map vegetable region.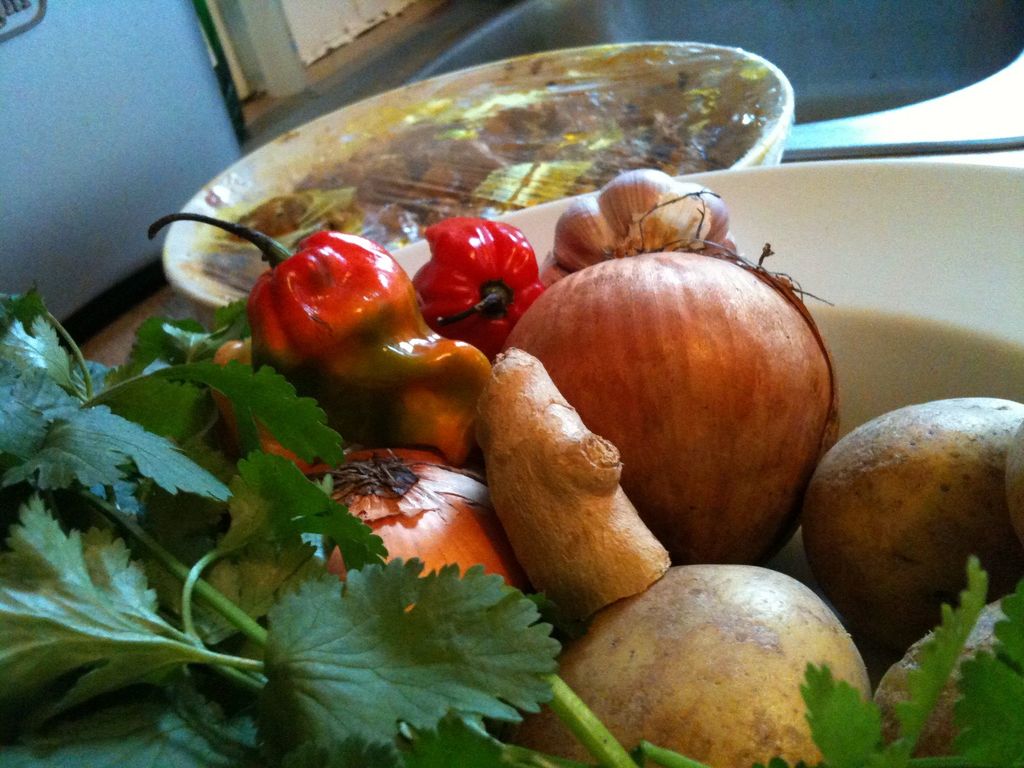
Mapped to (417,214,541,359).
